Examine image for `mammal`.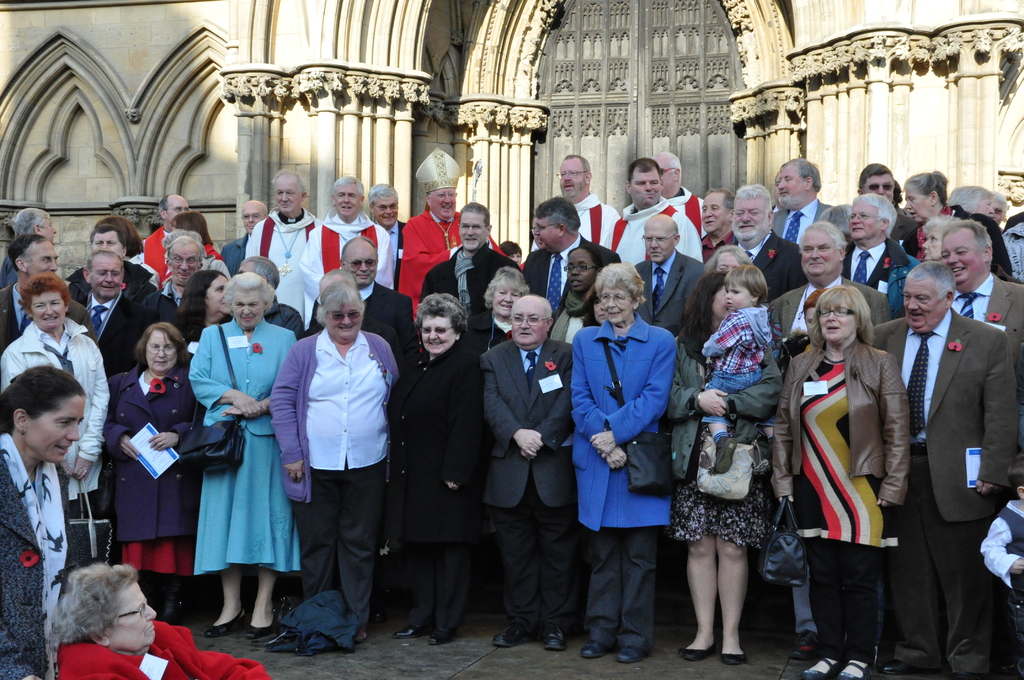
Examination result: <box>168,211,229,269</box>.
